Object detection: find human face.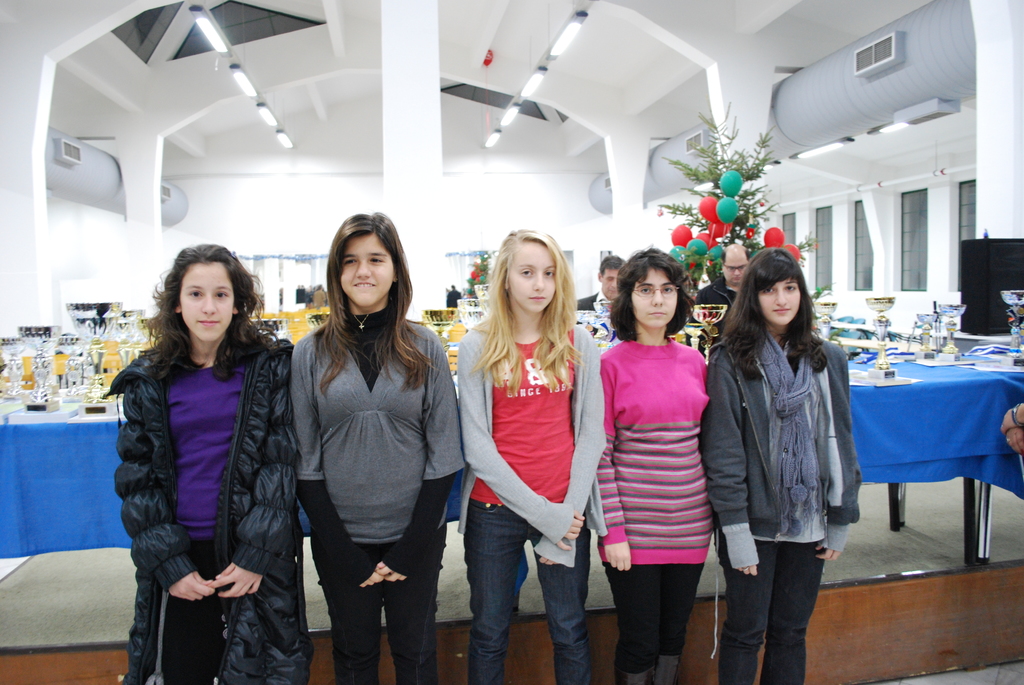
[630, 266, 678, 332].
